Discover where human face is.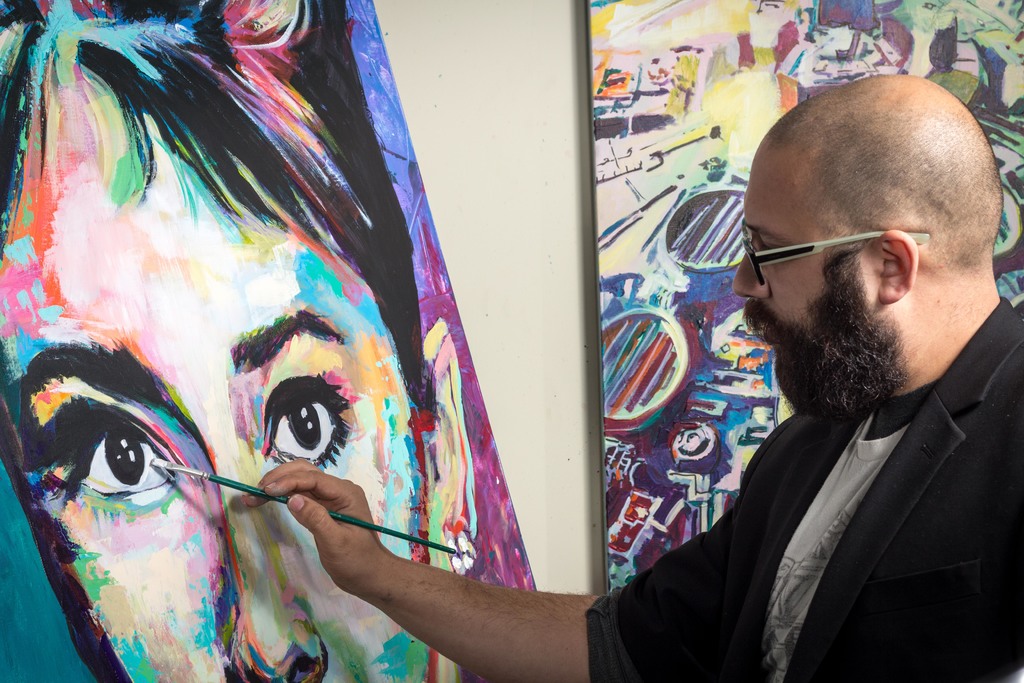
Discovered at Rect(0, 43, 438, 682).
